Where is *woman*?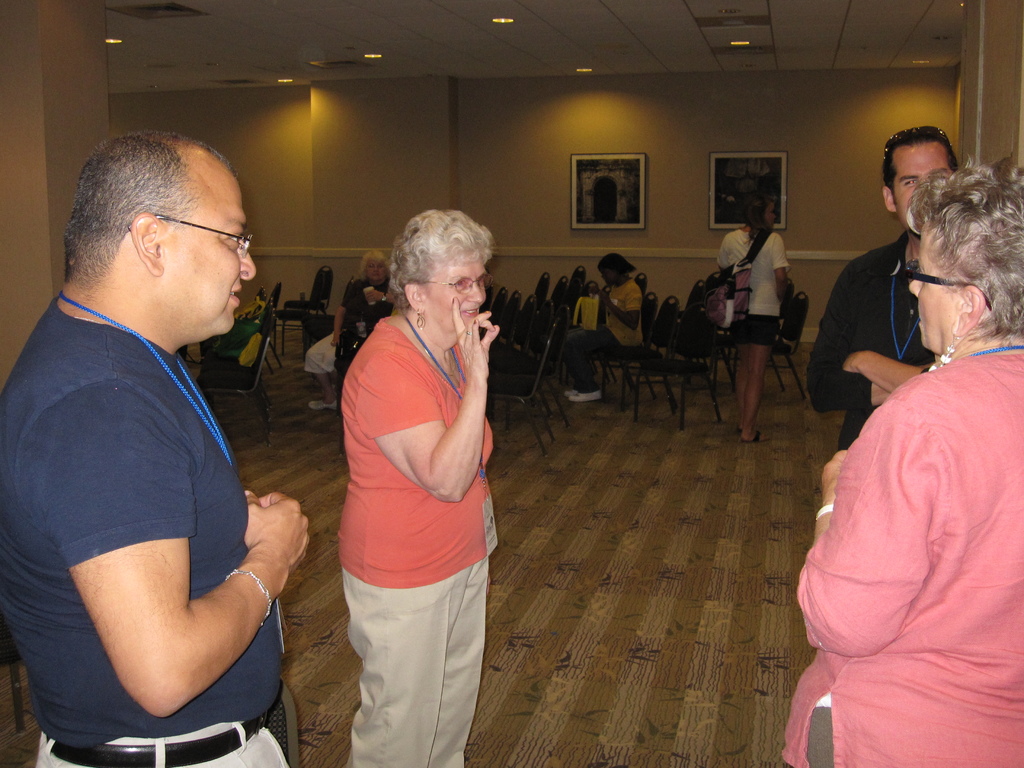
{"x1": 557, "y1": 252, "x2": 646, "y2": 402}.
